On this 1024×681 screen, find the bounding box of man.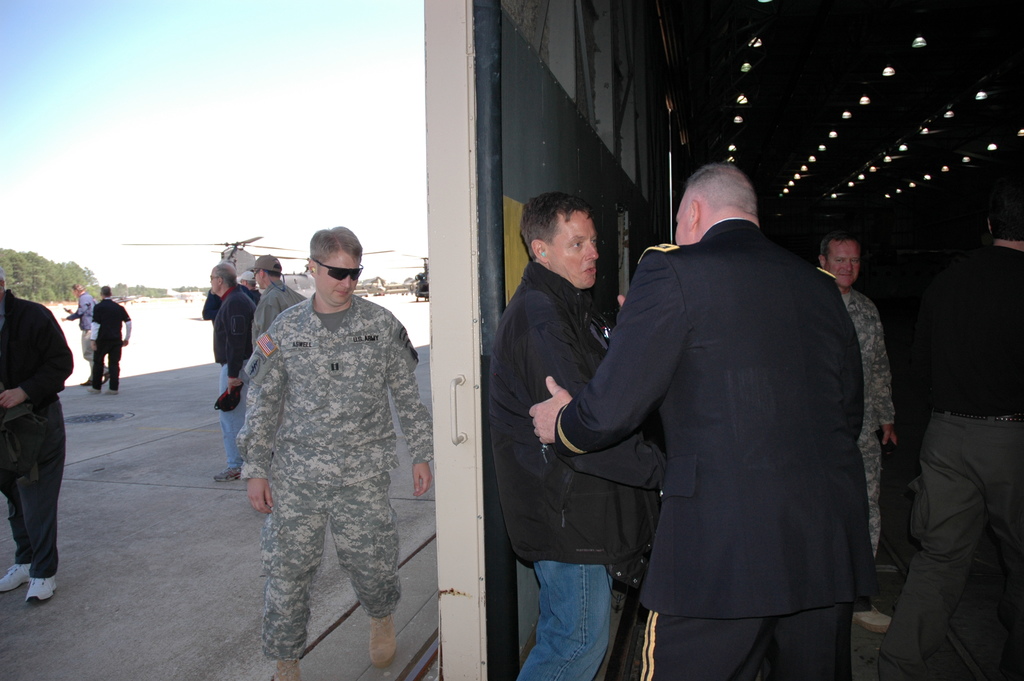
Bounding box: 484,195,670,680.
